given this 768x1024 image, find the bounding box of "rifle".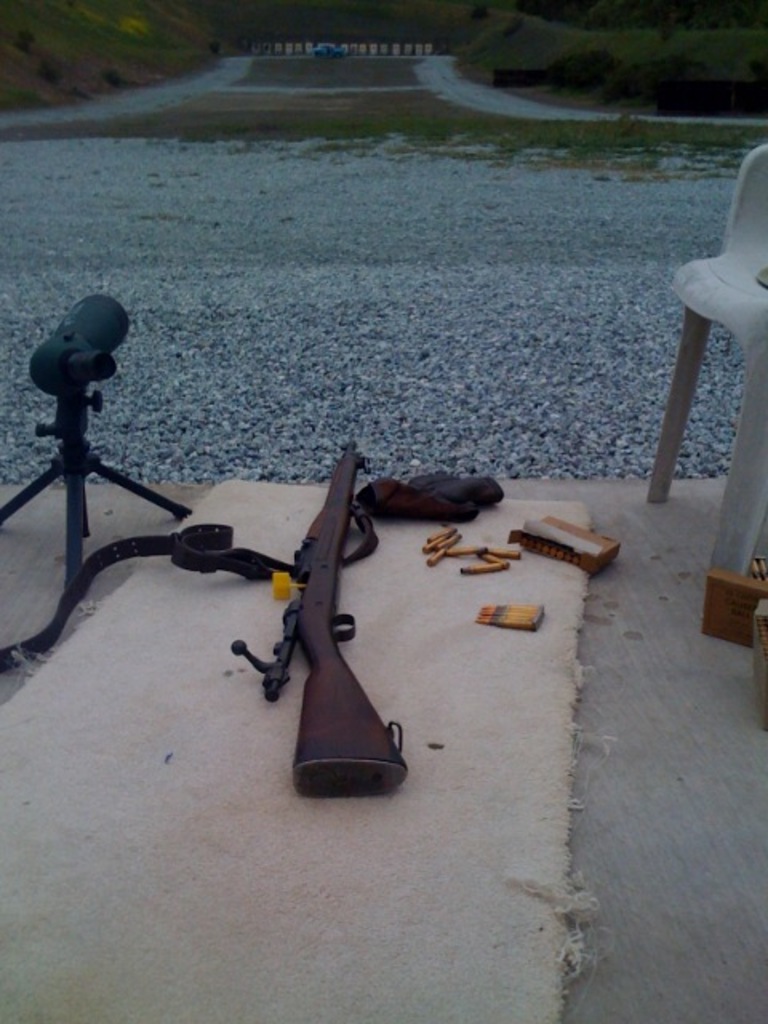
[226, 442, 413, 800].
